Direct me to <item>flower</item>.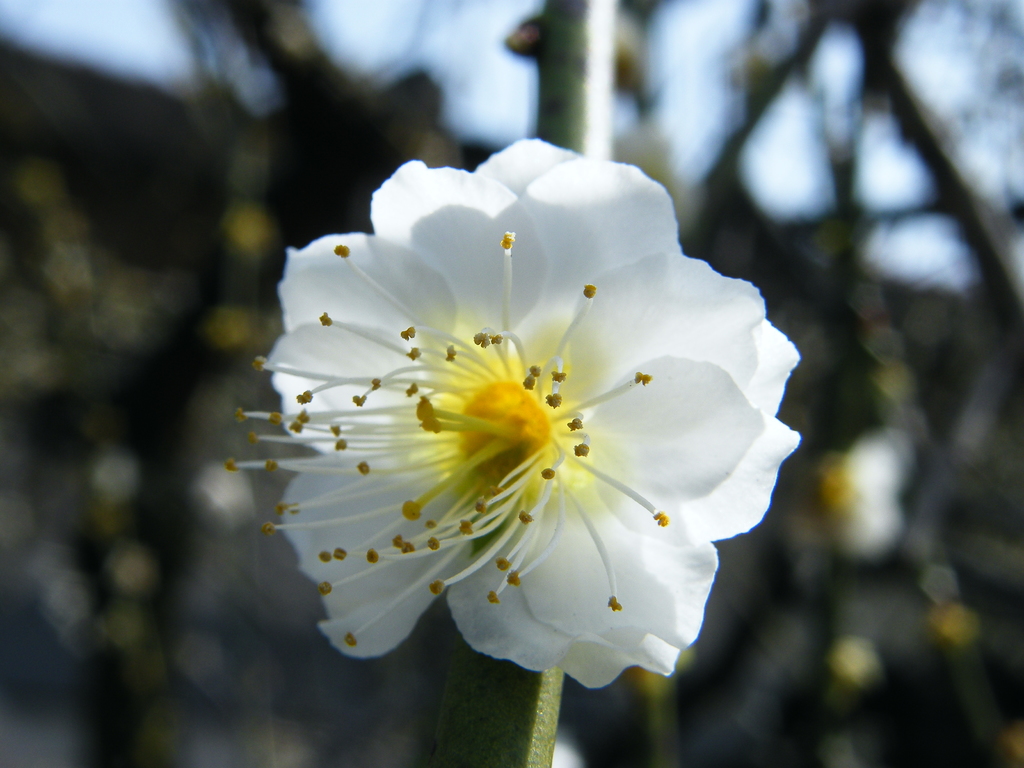
Direction: 257/149/780/714.
